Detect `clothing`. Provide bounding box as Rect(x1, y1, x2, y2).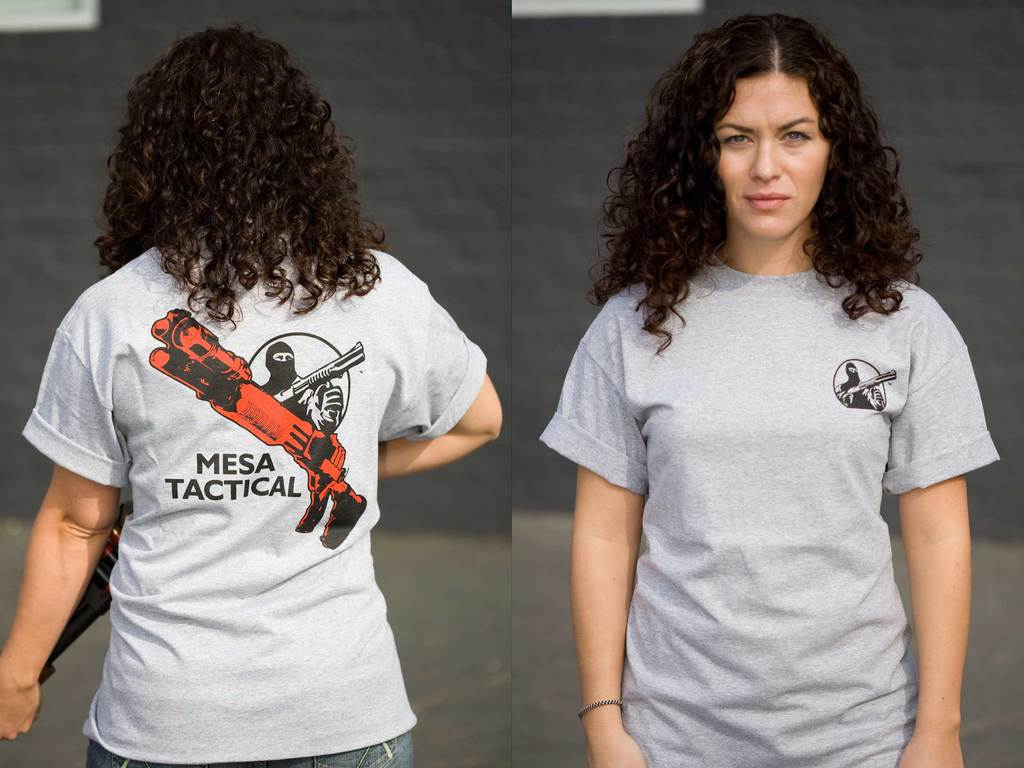
Rect(528, 239, 1000, 754).
